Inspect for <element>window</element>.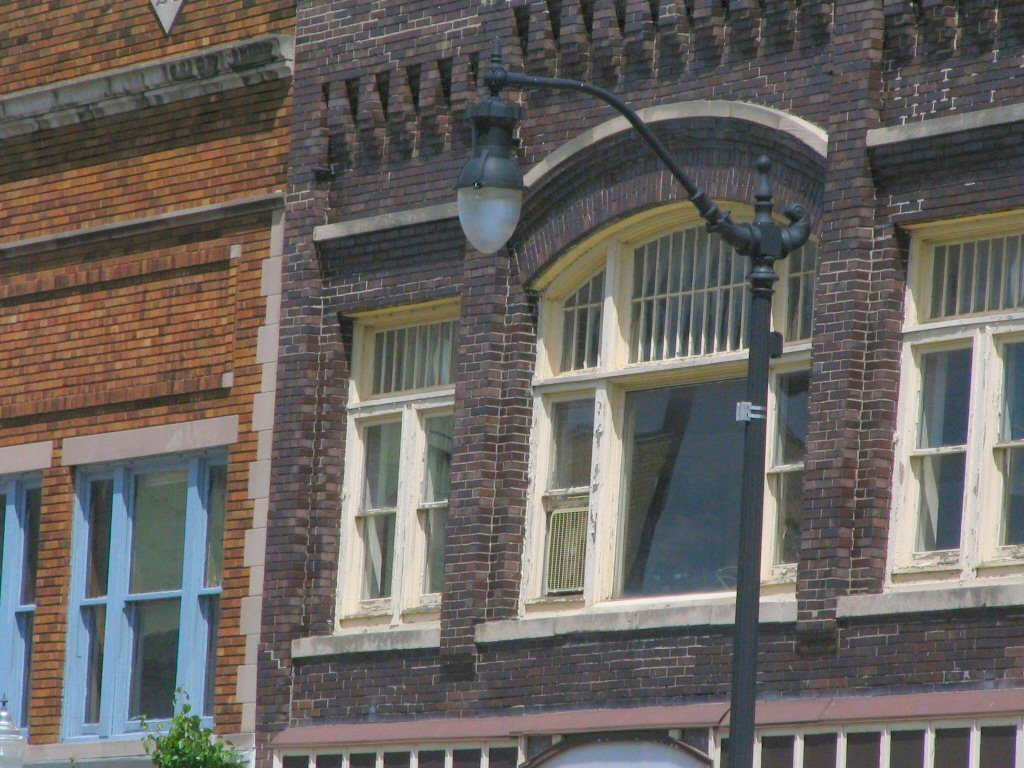
Inspection: 507/201/808/621.
